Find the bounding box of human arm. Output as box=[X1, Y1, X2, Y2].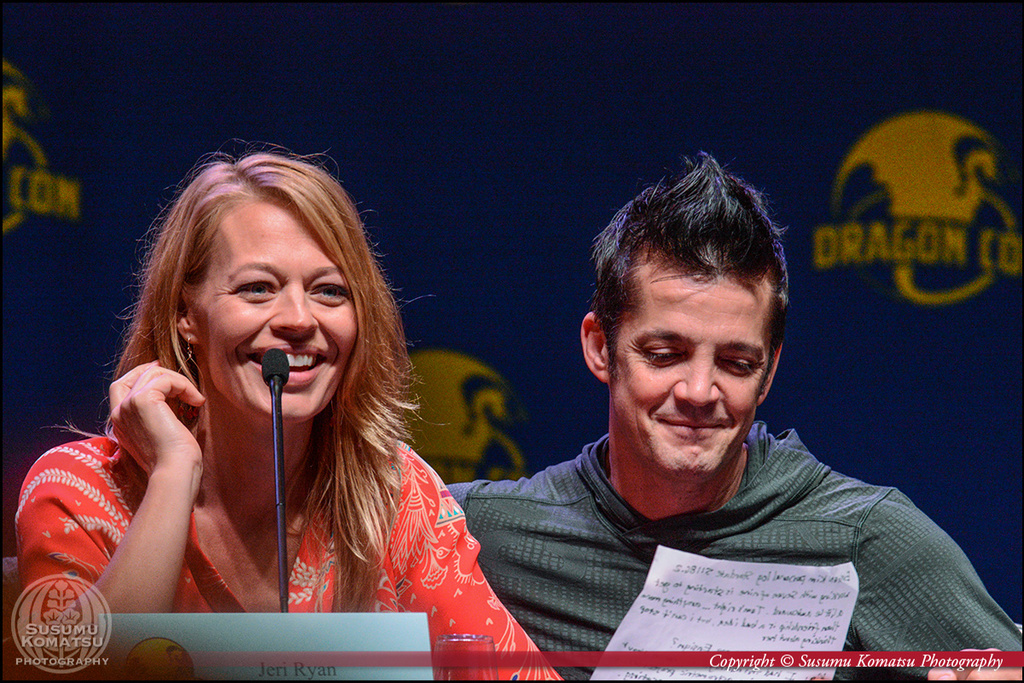
box=[843, 489, 1023, 682].
